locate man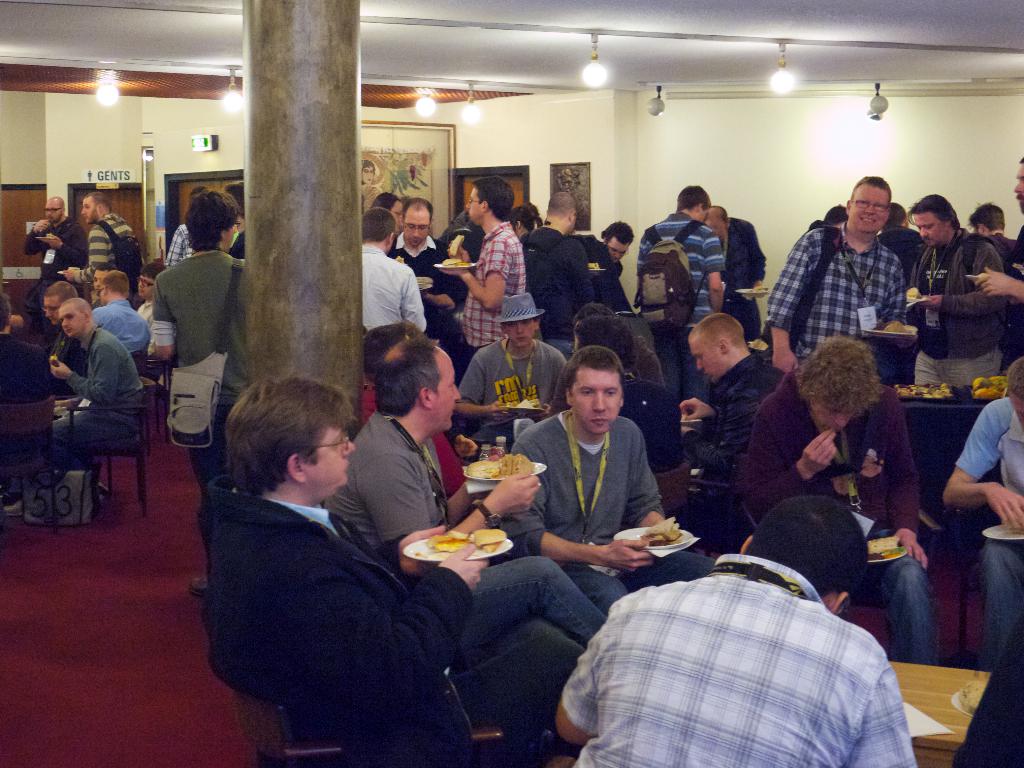
(x1=93, y1=268, x2=152, y2=367)
